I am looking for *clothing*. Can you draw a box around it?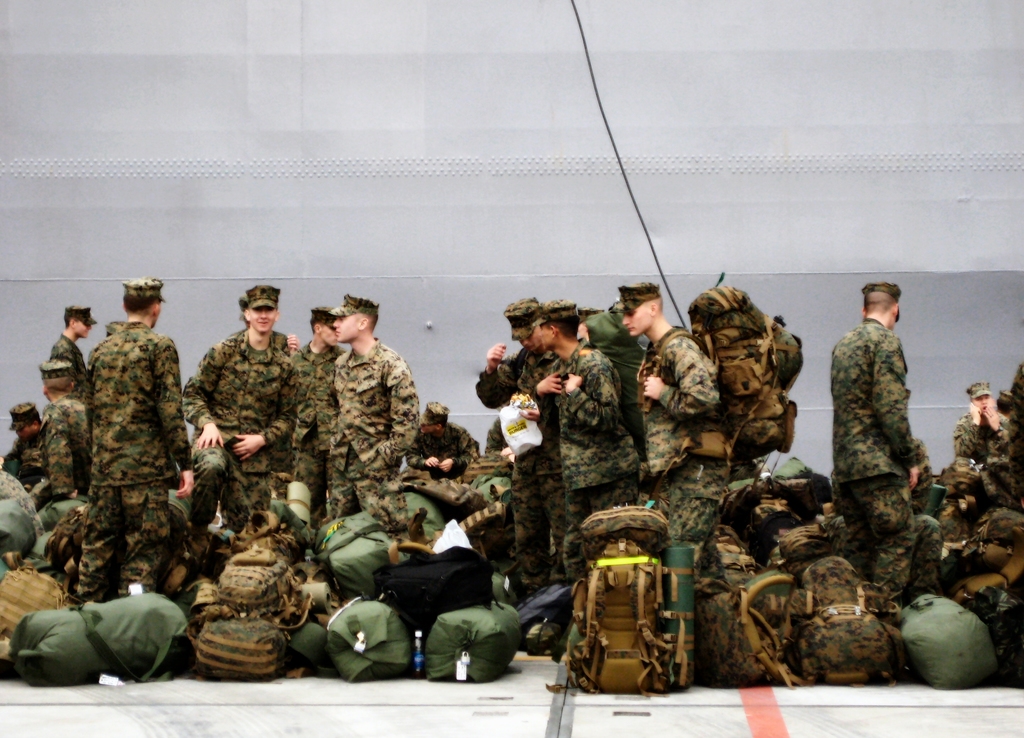
Sure, the bounding box is select_region(526, 298, 645, 581).
